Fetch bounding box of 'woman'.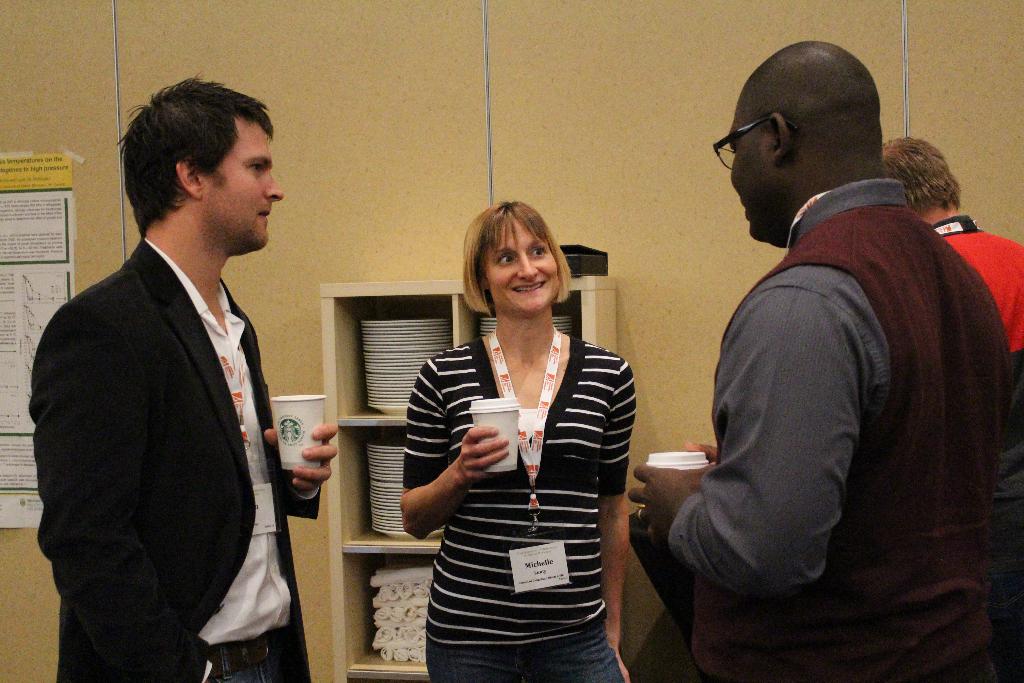
Bbox: (402, 195, 646, 682).
